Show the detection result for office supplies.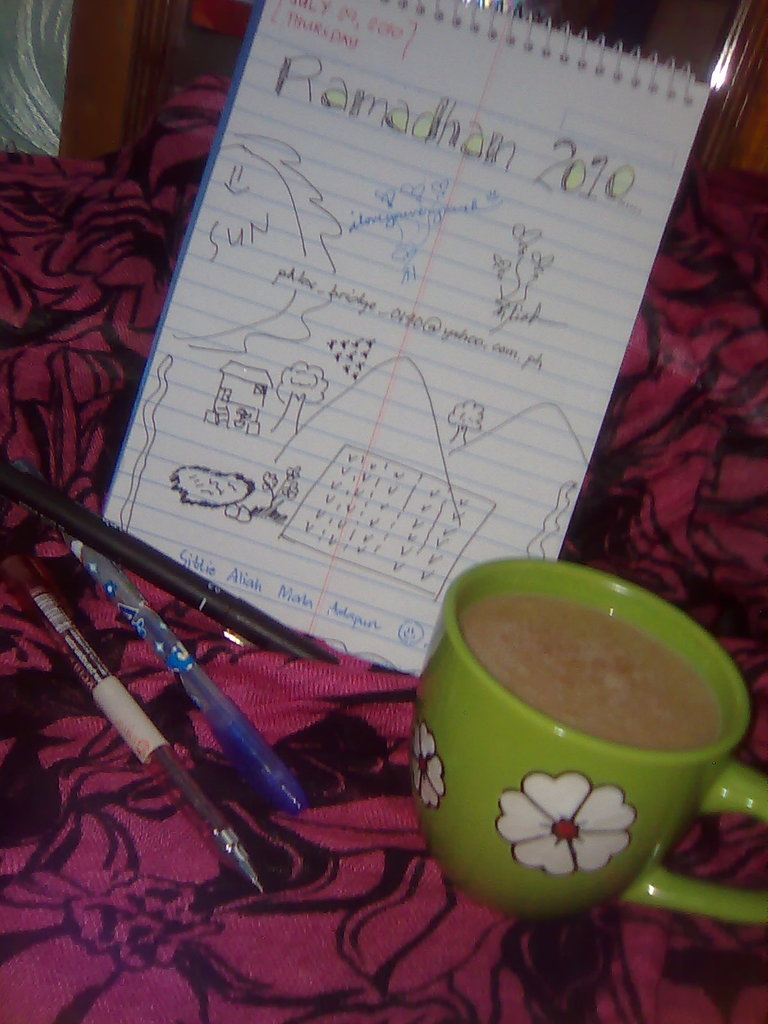
detection(0, 465, 334, 669).
